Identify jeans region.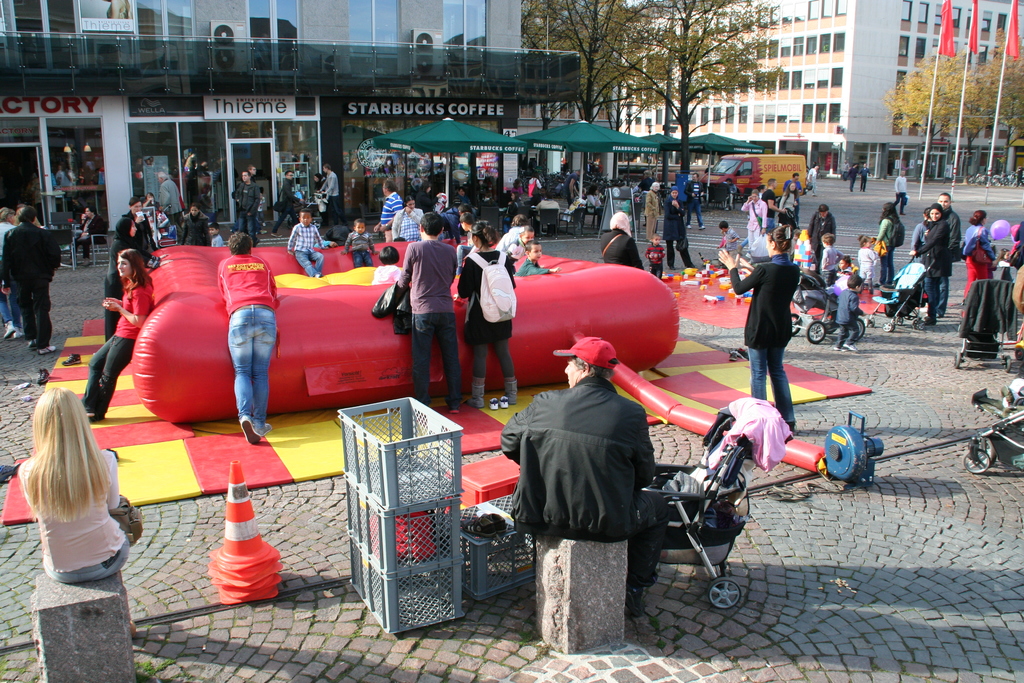
Region: bbox=(682, 201, 700, 226).
